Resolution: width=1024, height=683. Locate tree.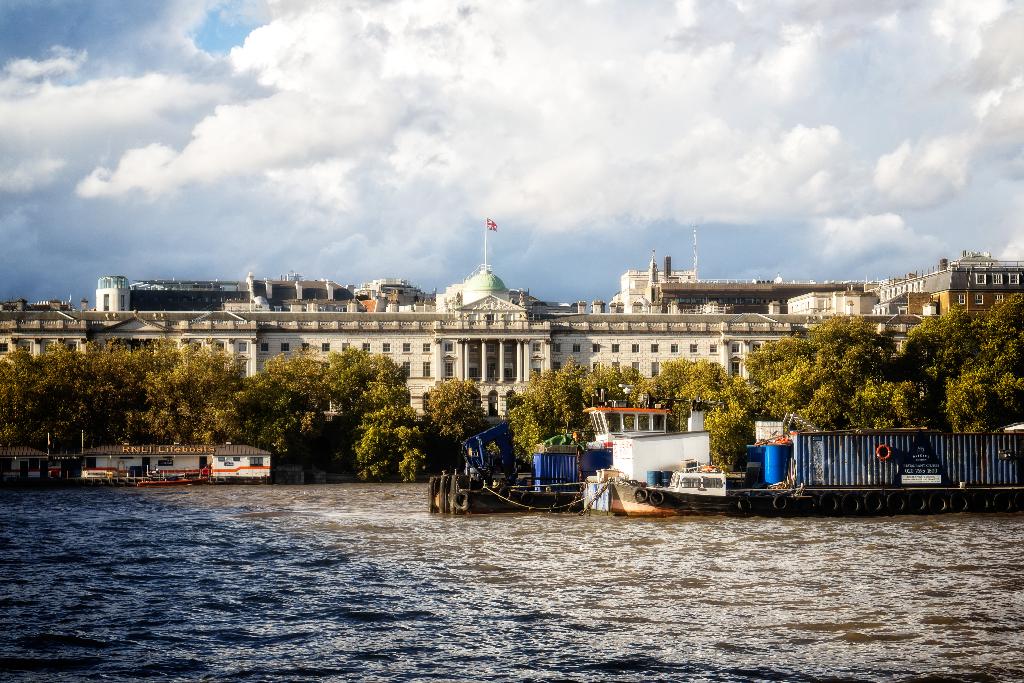
<box>700,399,743,466</box>.
